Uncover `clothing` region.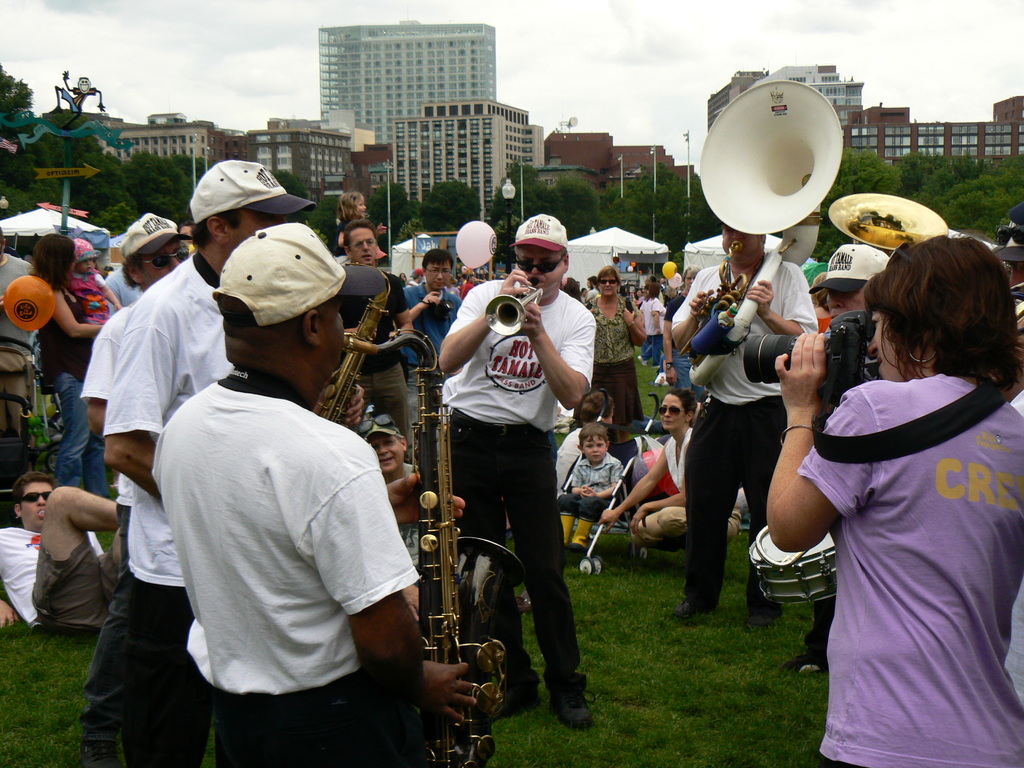
Uncovered: x1=669 y1=296 x2=703 y2=397.
